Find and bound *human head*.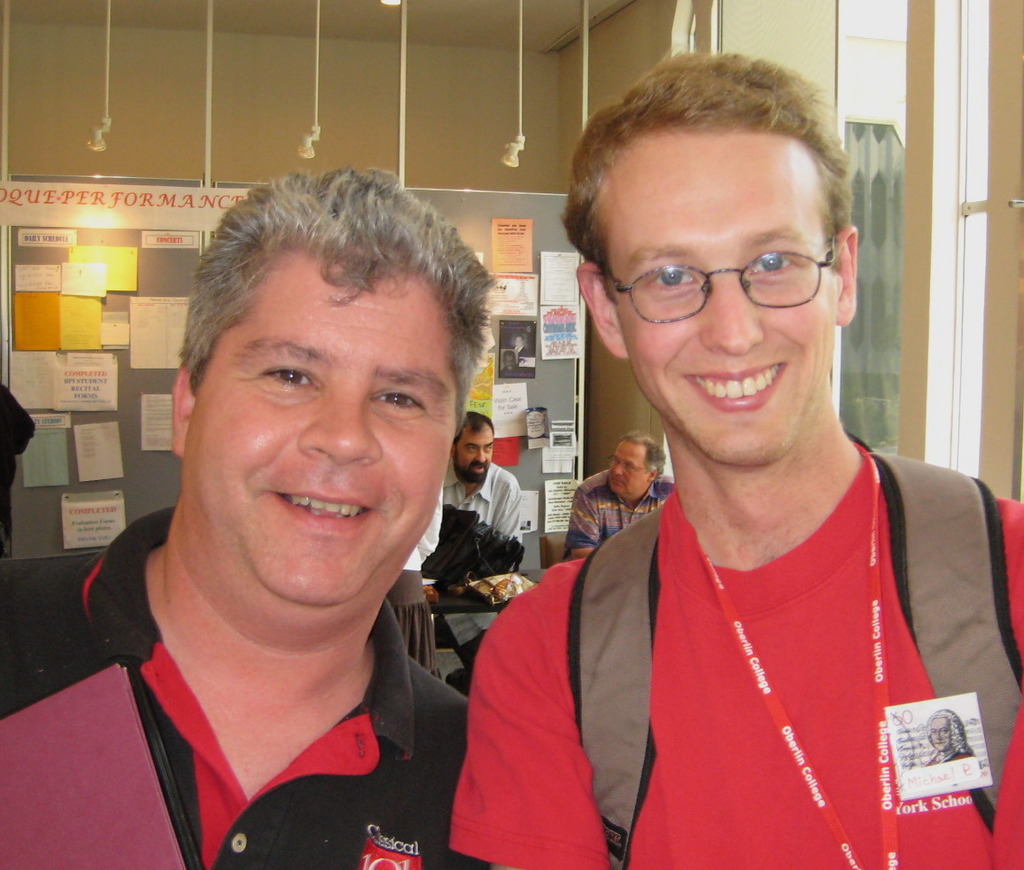
Bound: box=[572, 48, 872, 447].
